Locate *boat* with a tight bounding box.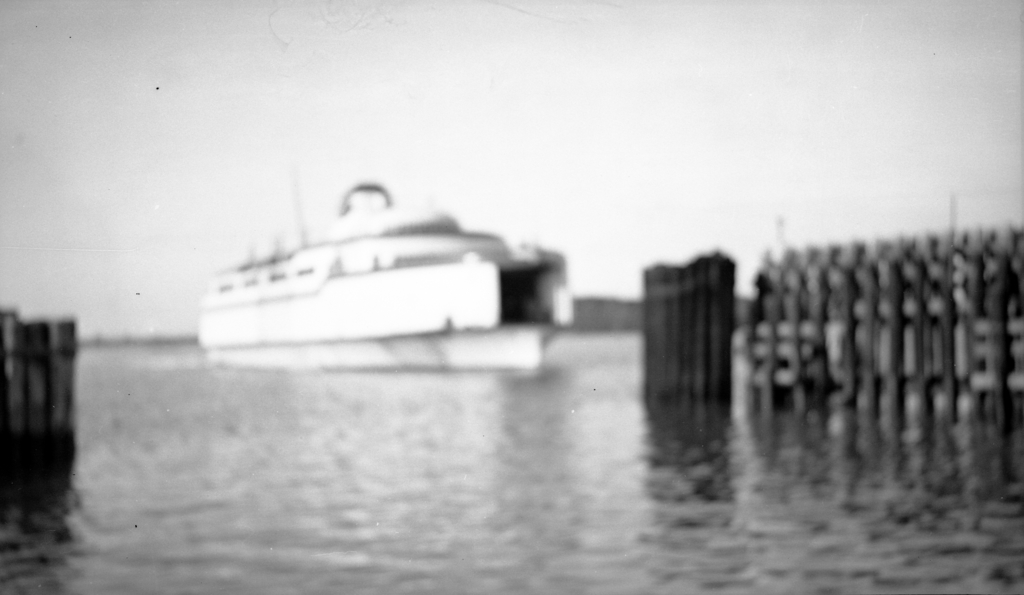
179, 176, 566, 373.
